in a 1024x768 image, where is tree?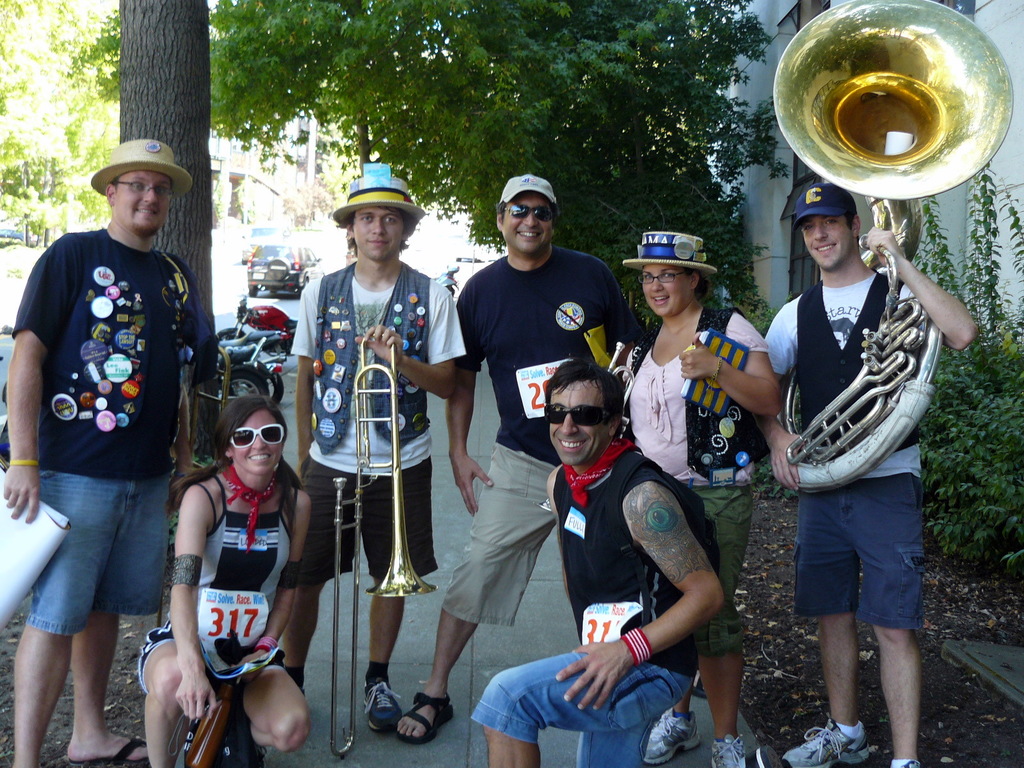
115/0/220/499.
